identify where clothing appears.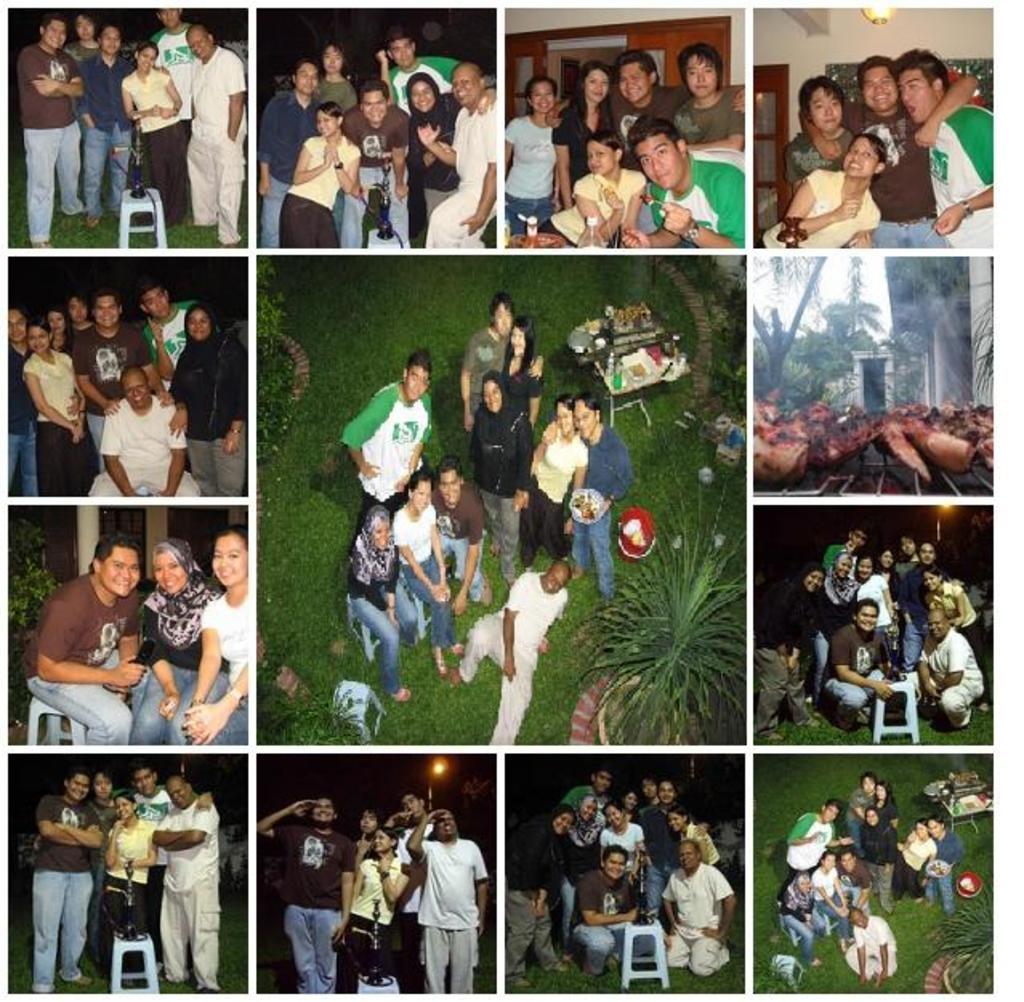
Appears at 851:101:962:247.
